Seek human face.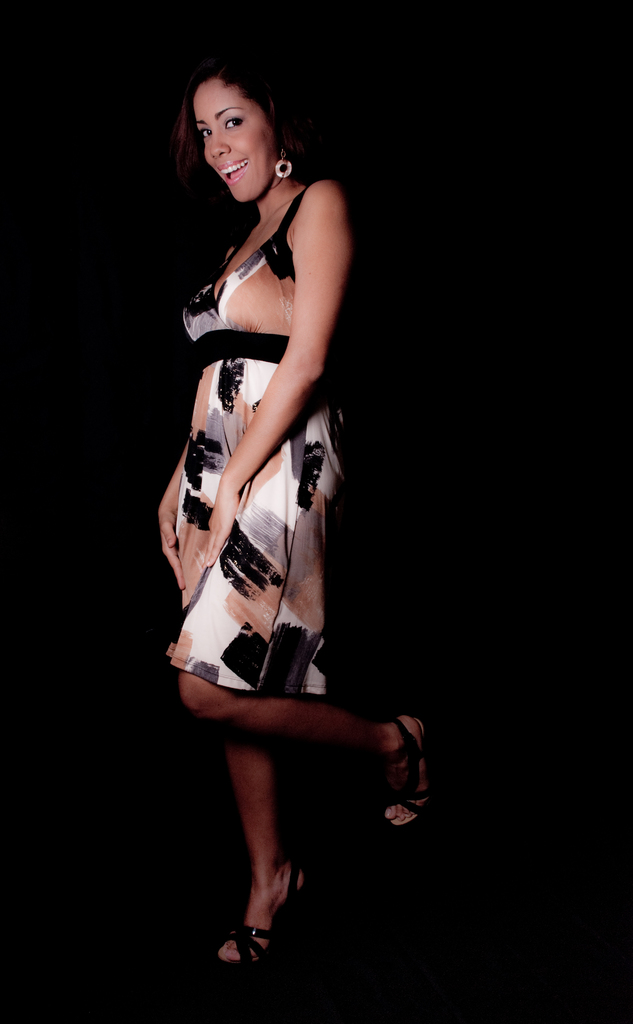
region(190, 78, 269, 206).
